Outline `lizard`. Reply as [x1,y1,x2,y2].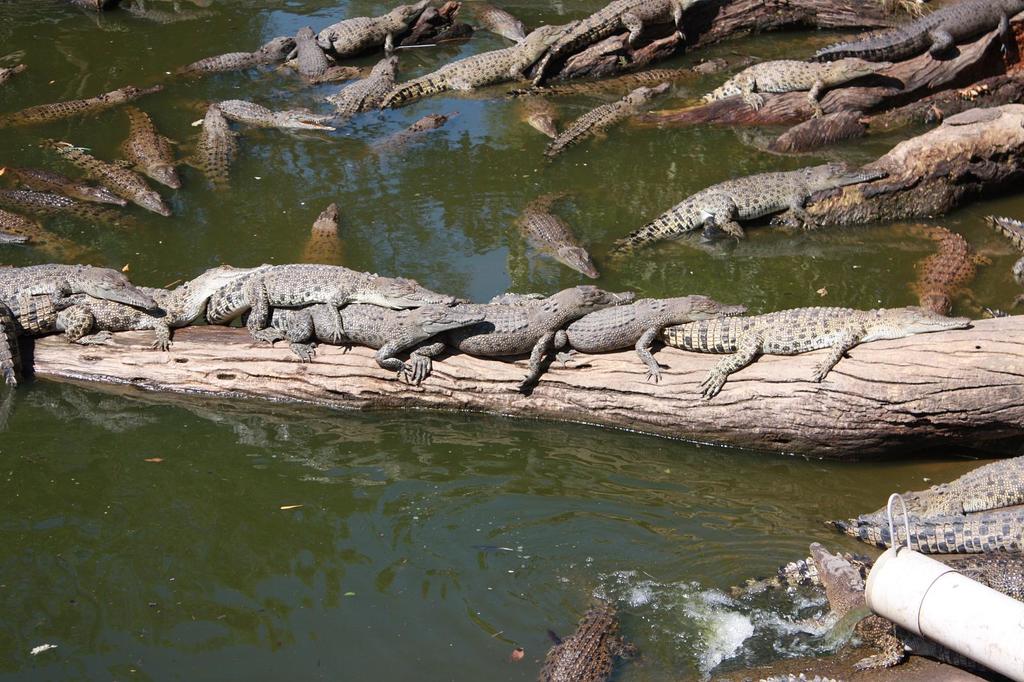
[613,169,885,252].
